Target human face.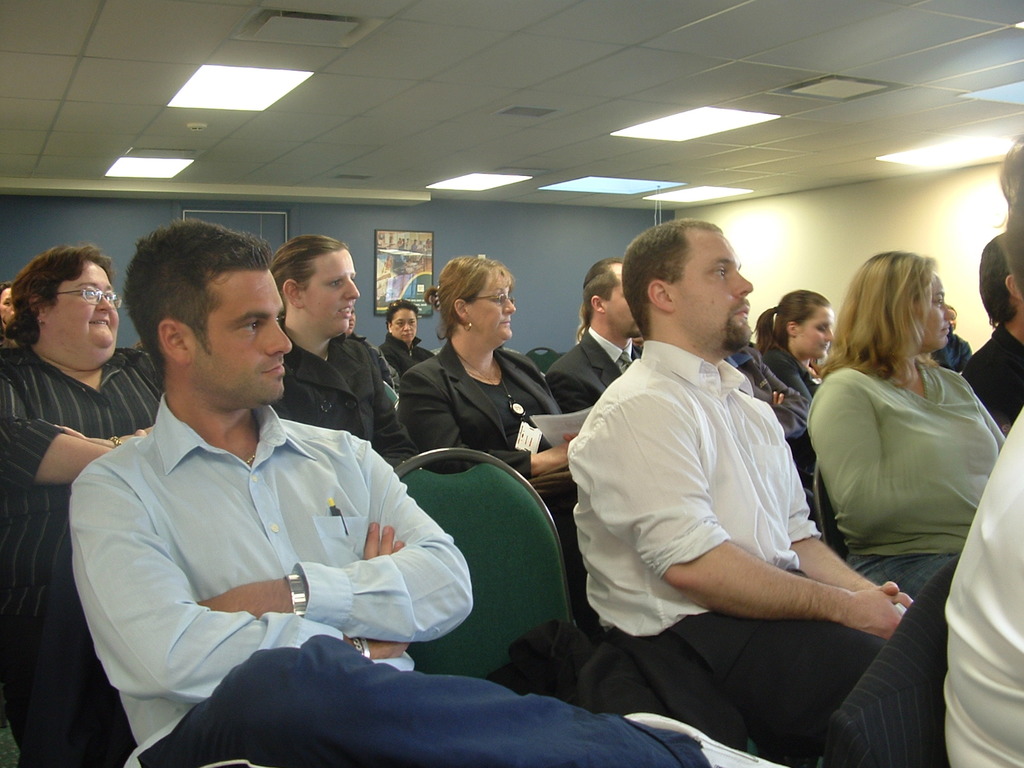
Target region: left=945, top=309, right=958, bottom=323.
